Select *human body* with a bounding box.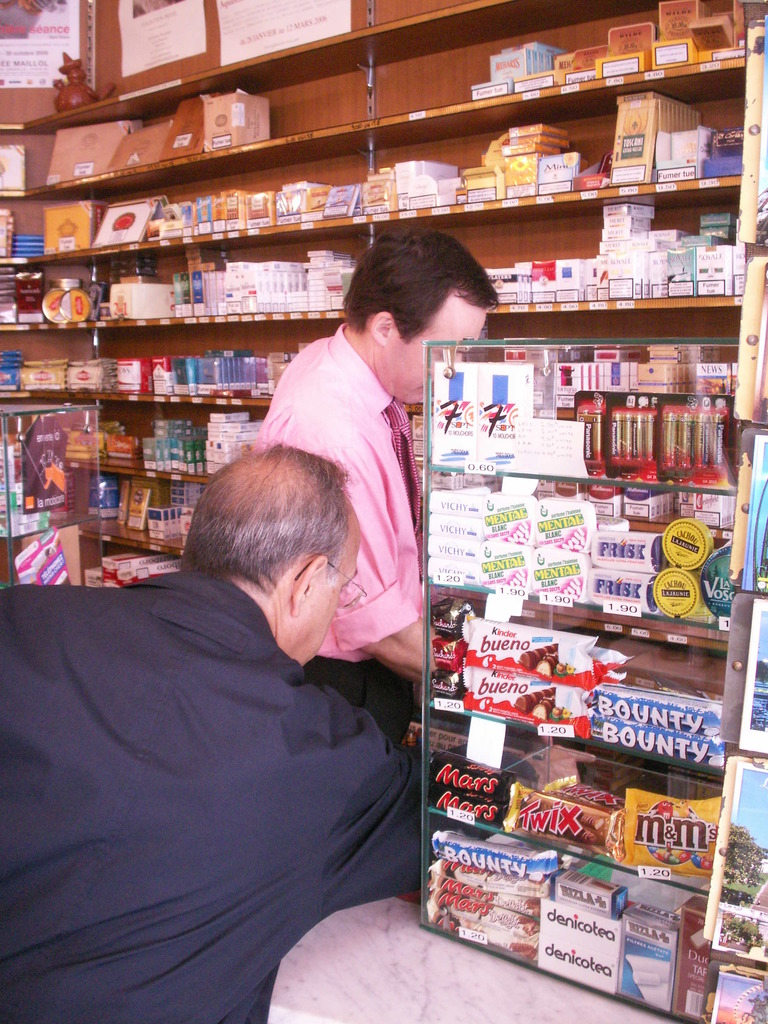
211,241,488,739.
